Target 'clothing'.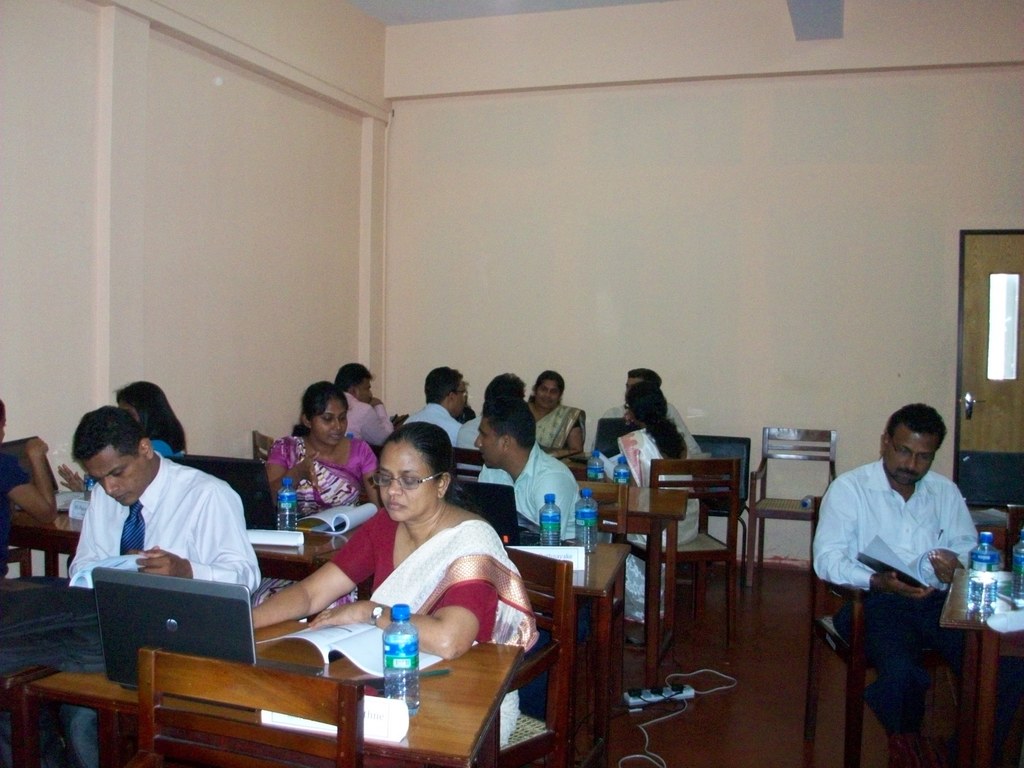
Target region: 389 403 491 462.
